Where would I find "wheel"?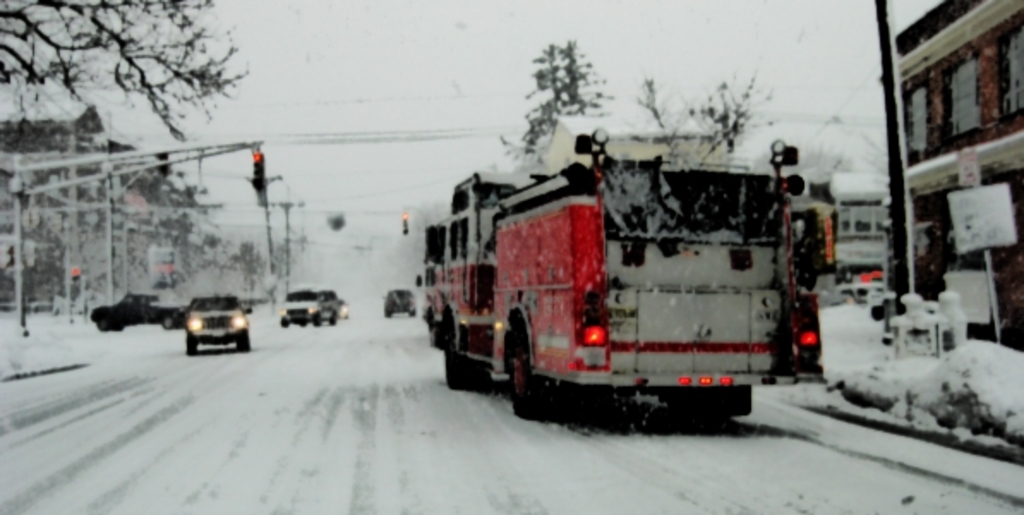
At box=[436, 324, 484, 390].
